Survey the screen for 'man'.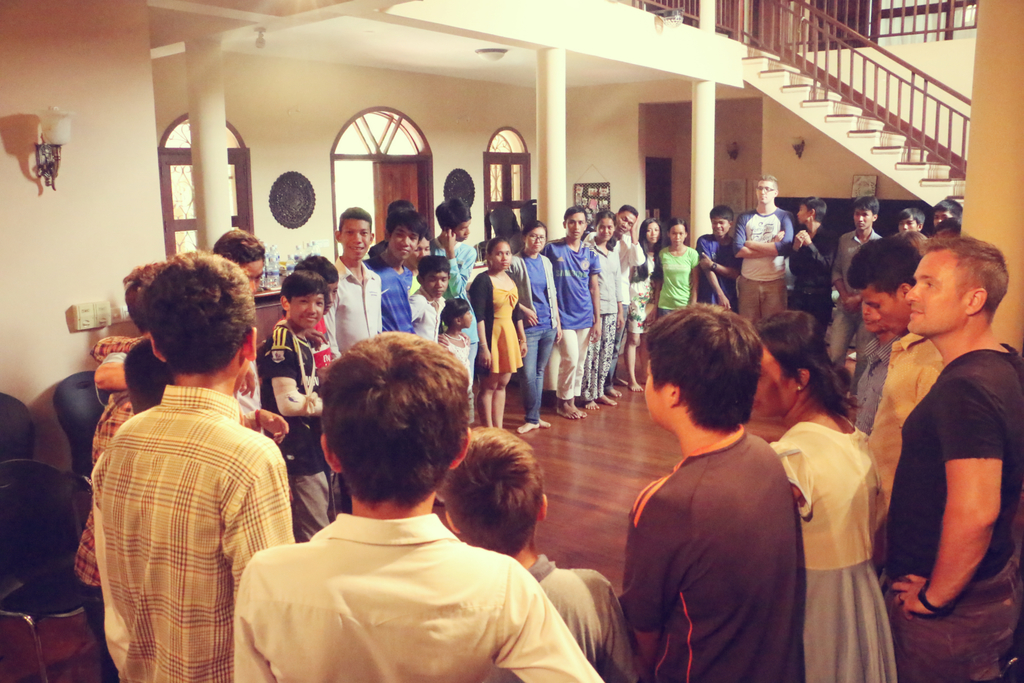
Survey found: Rect(827, 193, 883, 360).
